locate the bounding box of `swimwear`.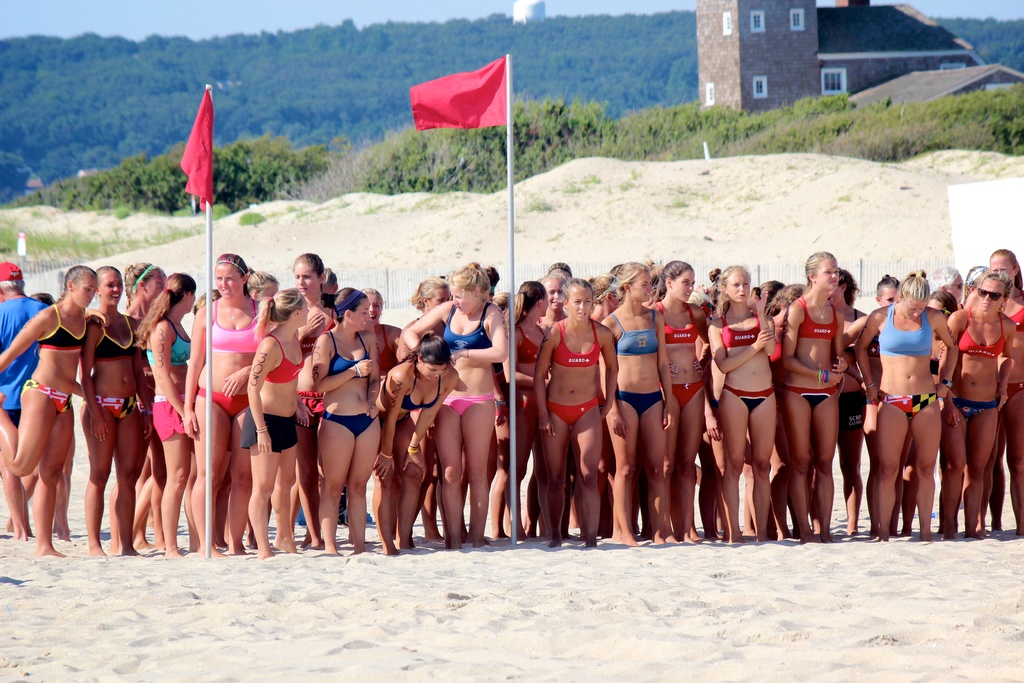
Bounding box: (x1=326, y1=415, x2=375, y2=436).
